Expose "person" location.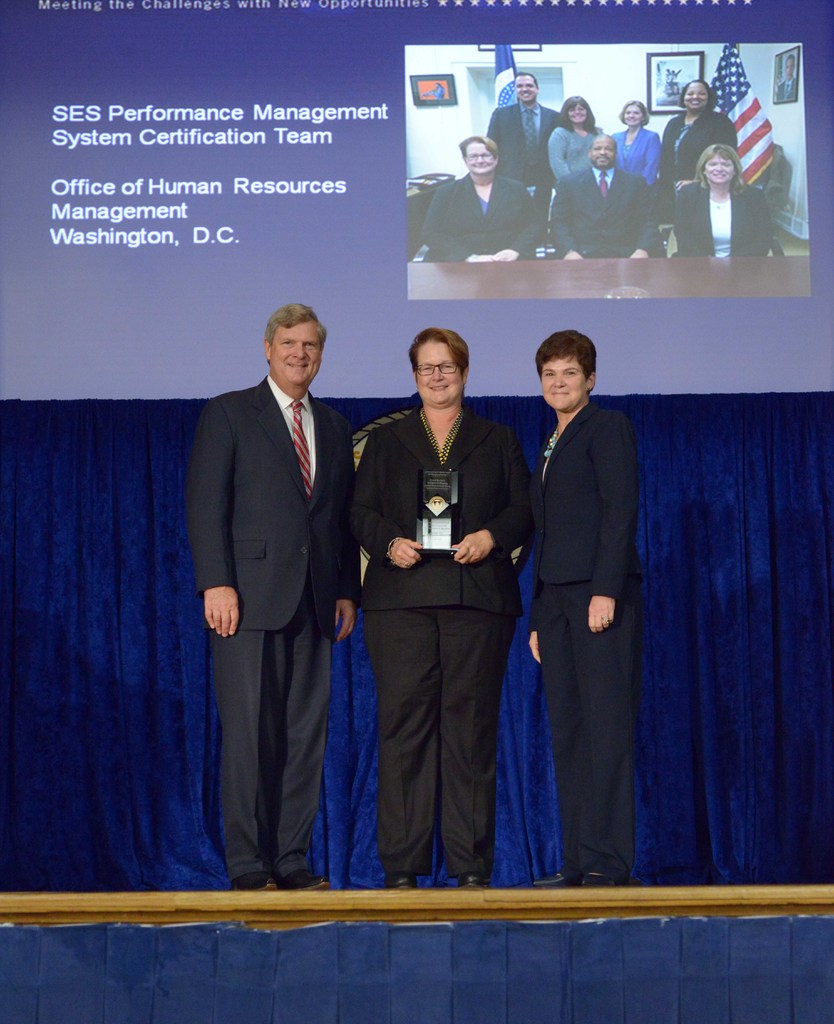
Exposed at <region>352, 325, 536, 874</region>.
